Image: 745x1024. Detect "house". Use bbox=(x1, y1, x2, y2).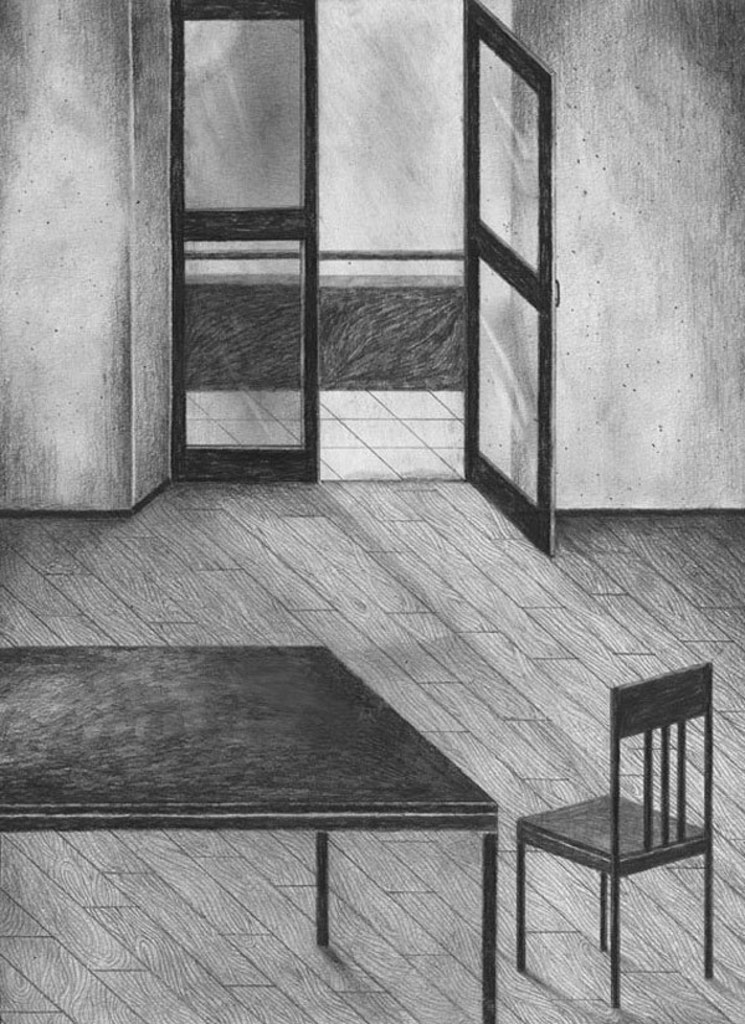
bbox=(0, 0, 744, 1023).
